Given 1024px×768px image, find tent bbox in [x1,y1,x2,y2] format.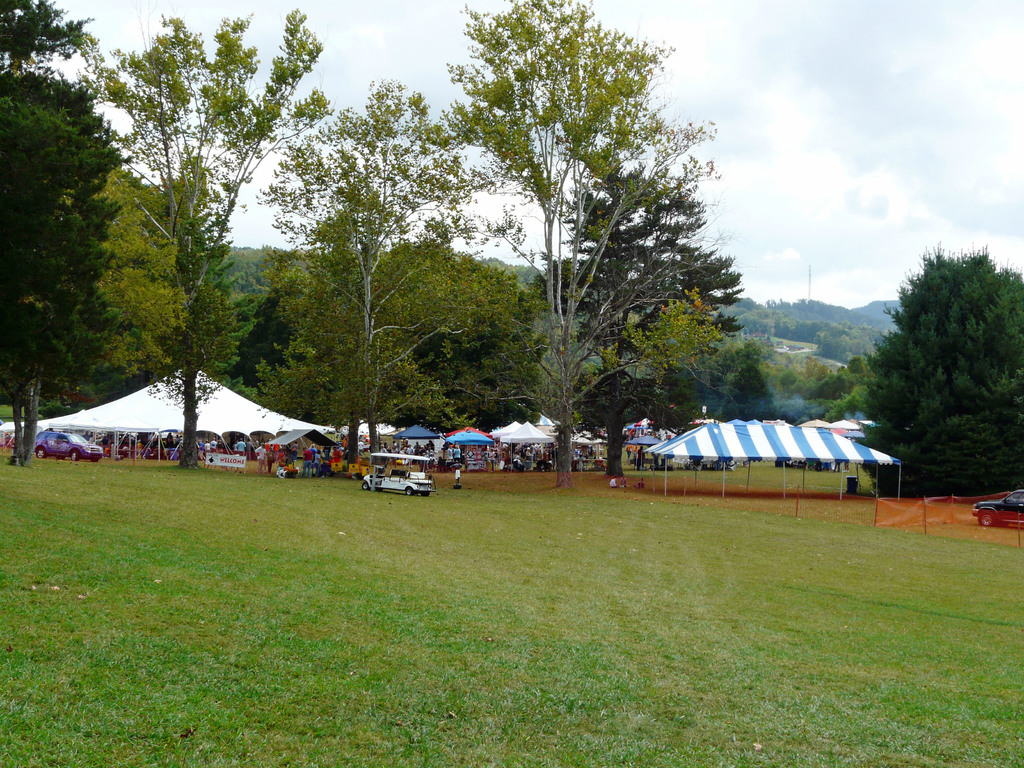
[634,426,908,492].
